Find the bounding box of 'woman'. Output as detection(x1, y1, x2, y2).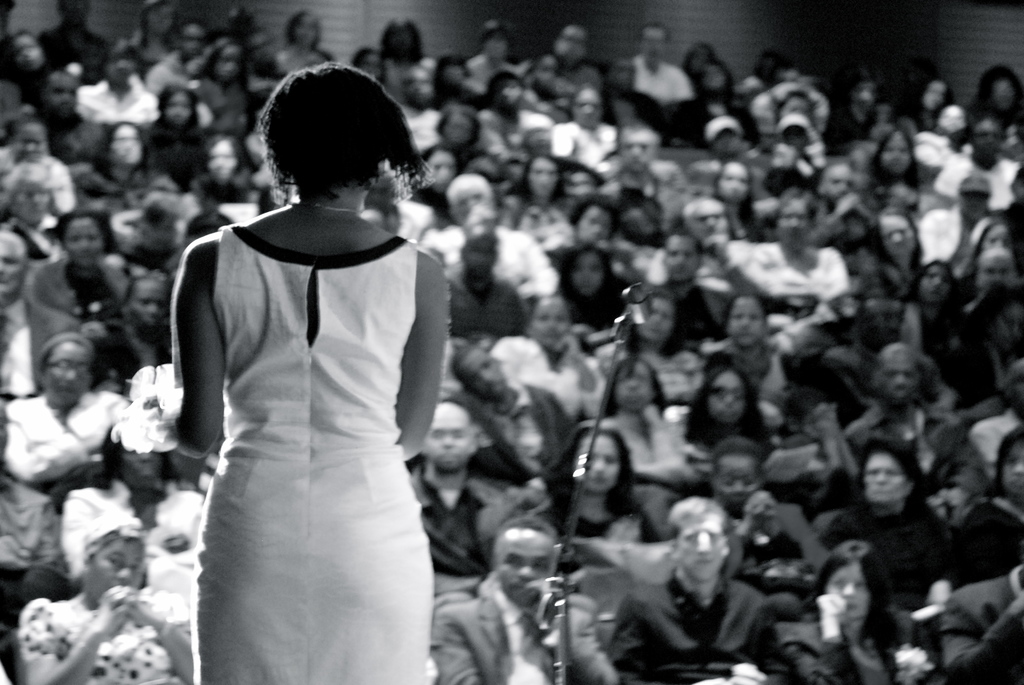
detection(710, 163, 763, 240).
